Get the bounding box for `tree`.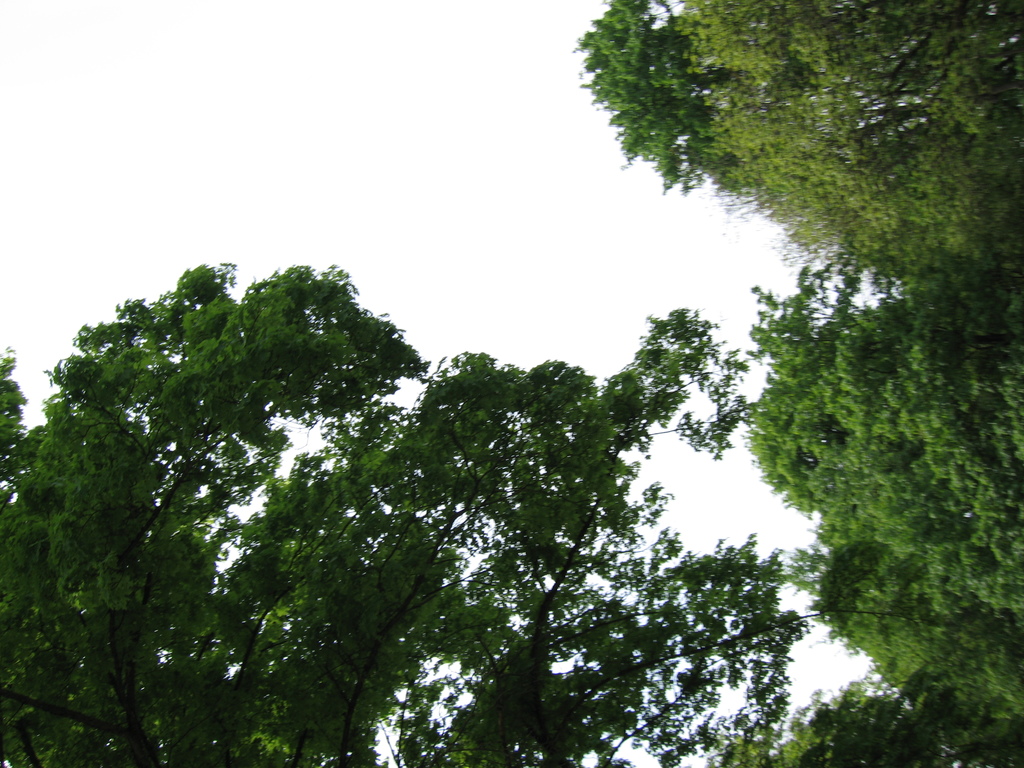
(61, 220, 855, 745).
